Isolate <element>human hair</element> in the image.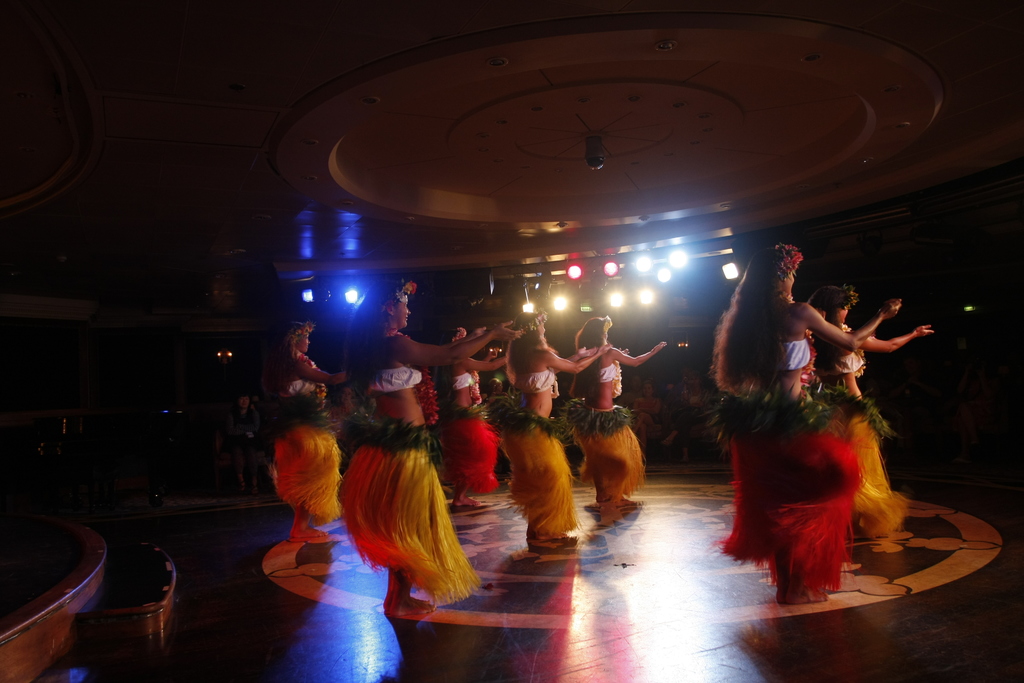
Isolated region: region(255, 321, 305, 400).
